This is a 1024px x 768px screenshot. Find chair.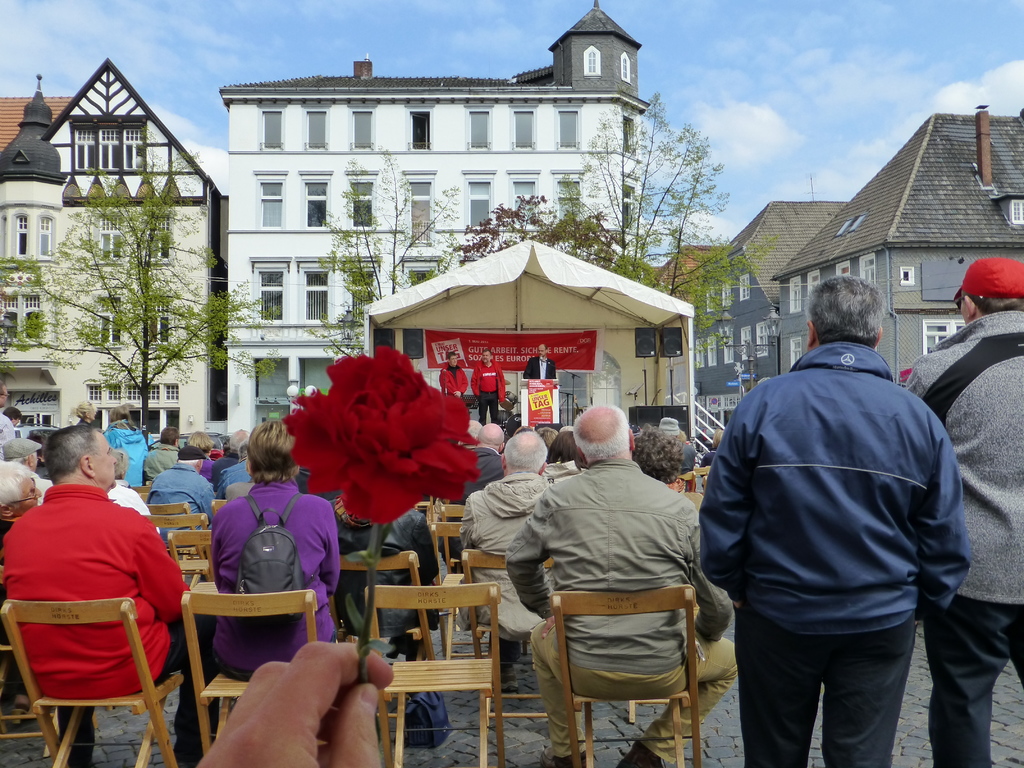
Bounding box: l=0, t=596, r=188, b=767.
